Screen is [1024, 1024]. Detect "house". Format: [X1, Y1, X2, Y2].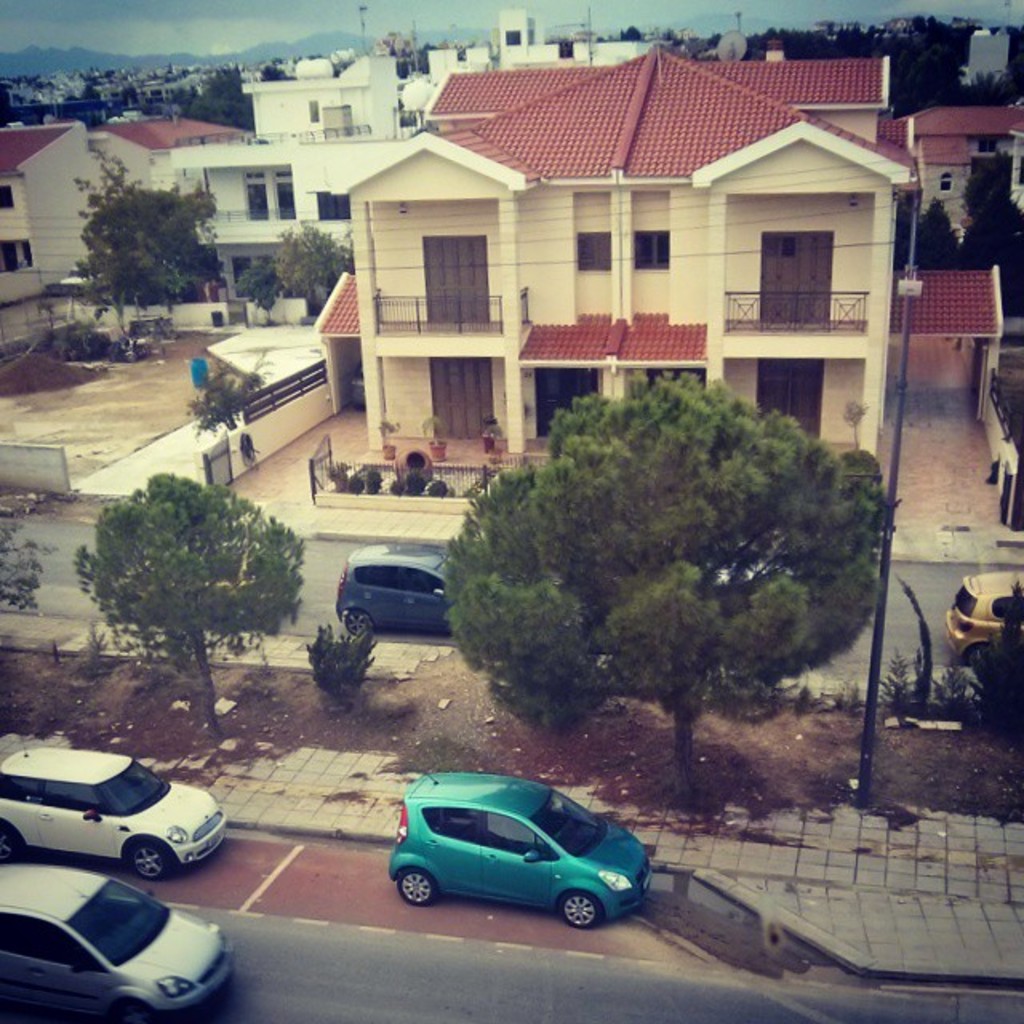
[282, 35, 968, 491].
